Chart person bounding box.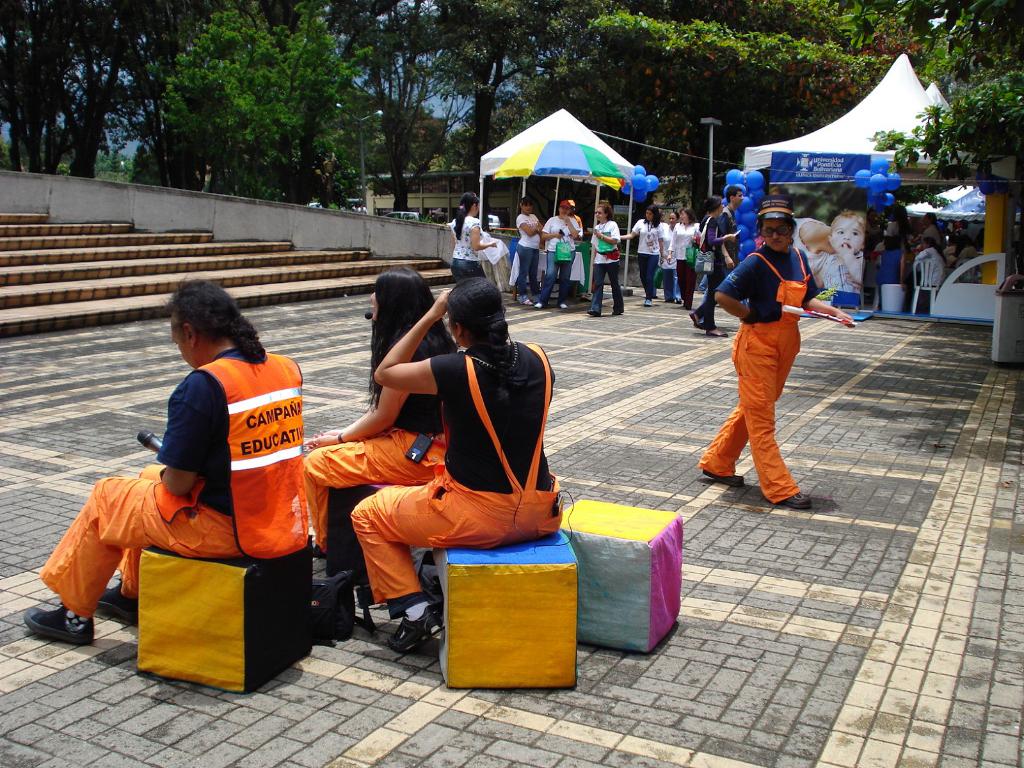
Charted: x1=876 y1=233 x2=905 y2=278.
